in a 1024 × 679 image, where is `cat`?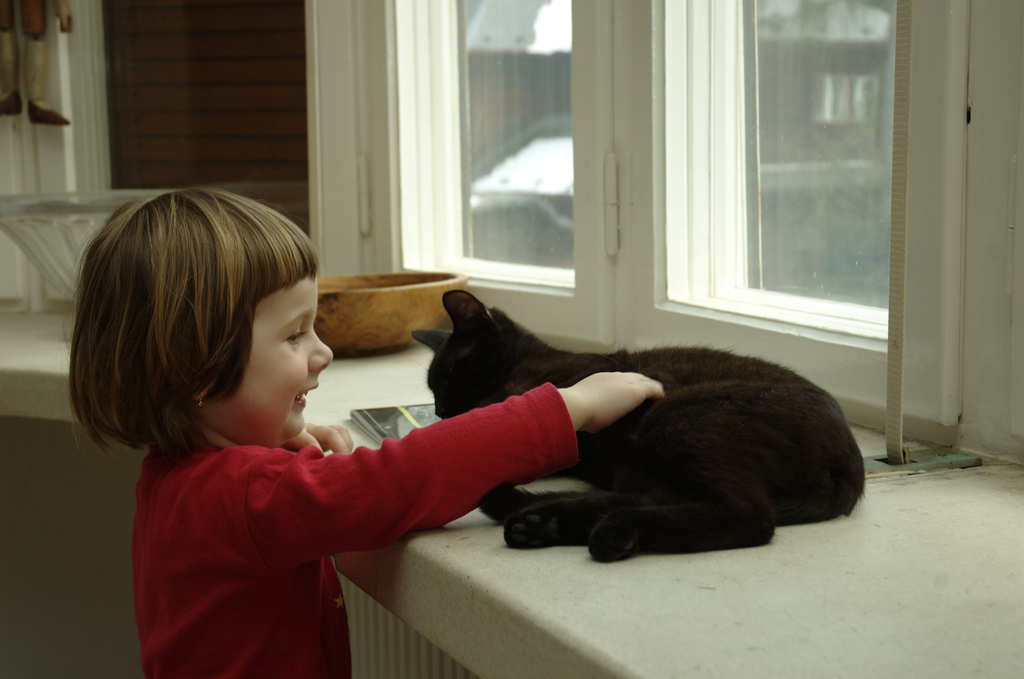
bbox(413, 288, 864, 560).
